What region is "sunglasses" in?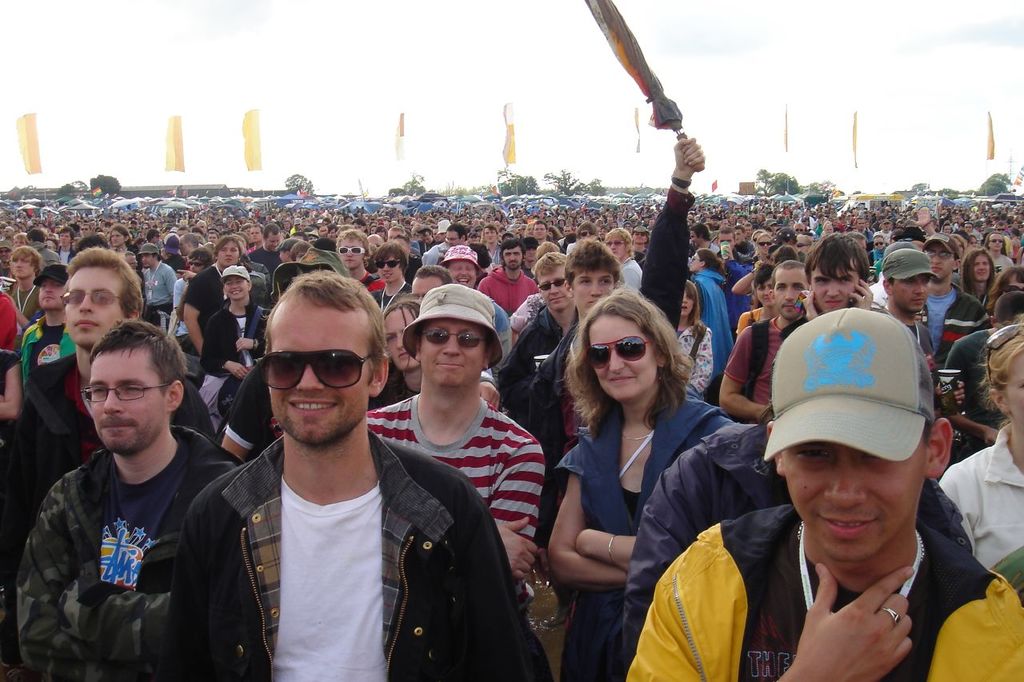
(left=187, top=263, right=204, bottom=265).
